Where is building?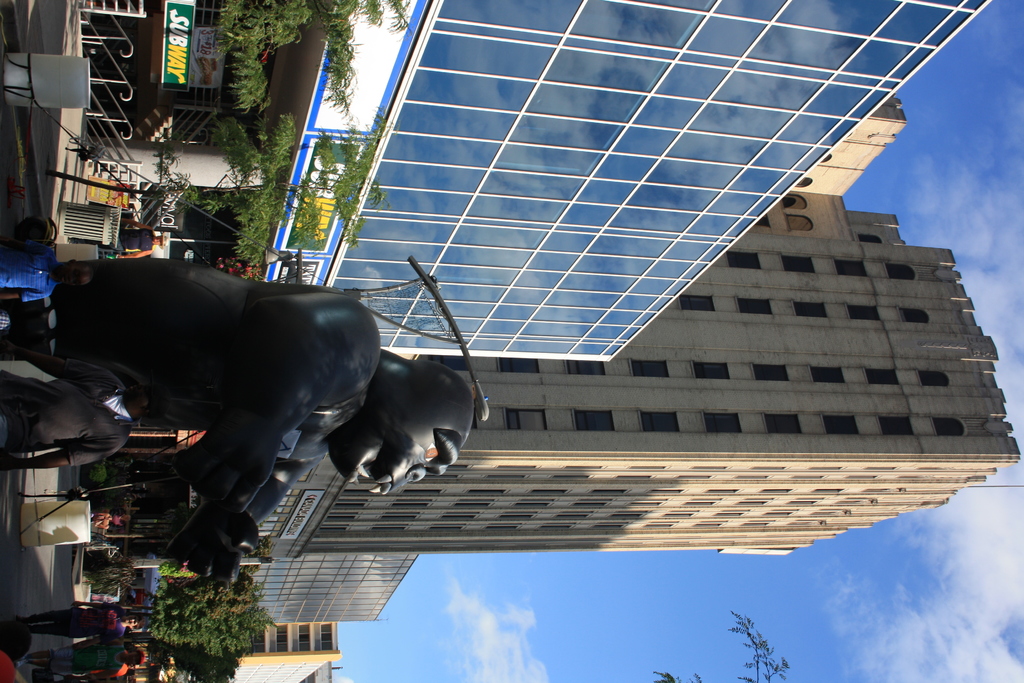
region(102, 95, 1021, 557).
